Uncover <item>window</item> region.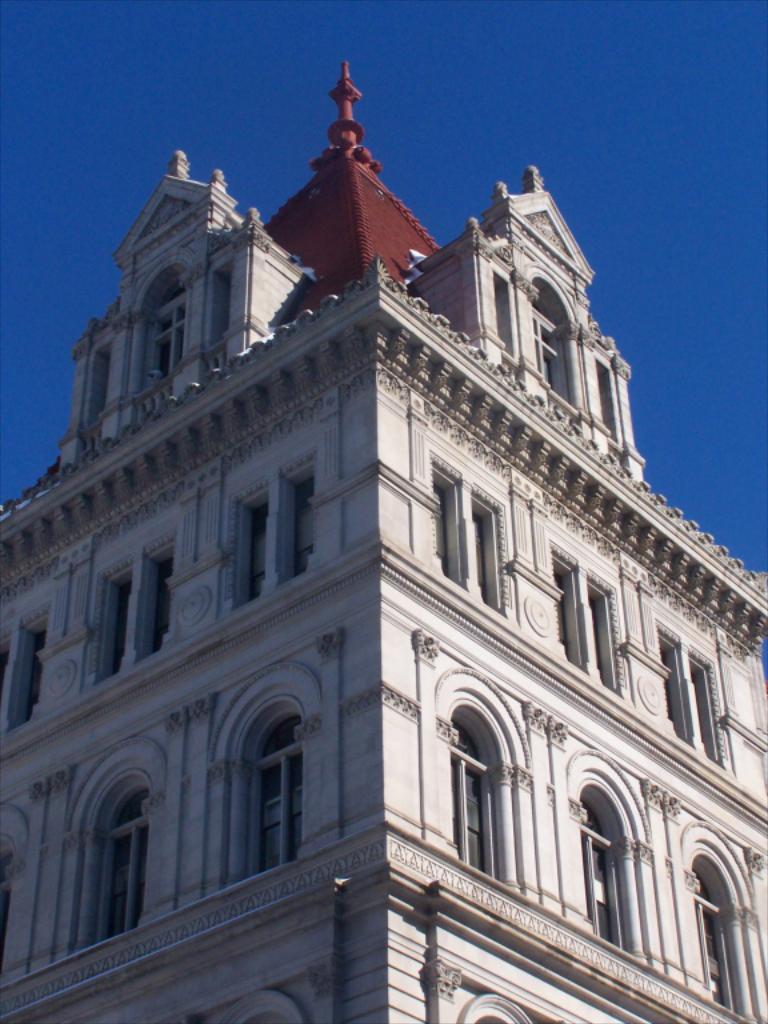
Uncovered: box=[588, 799, 623, 949].
